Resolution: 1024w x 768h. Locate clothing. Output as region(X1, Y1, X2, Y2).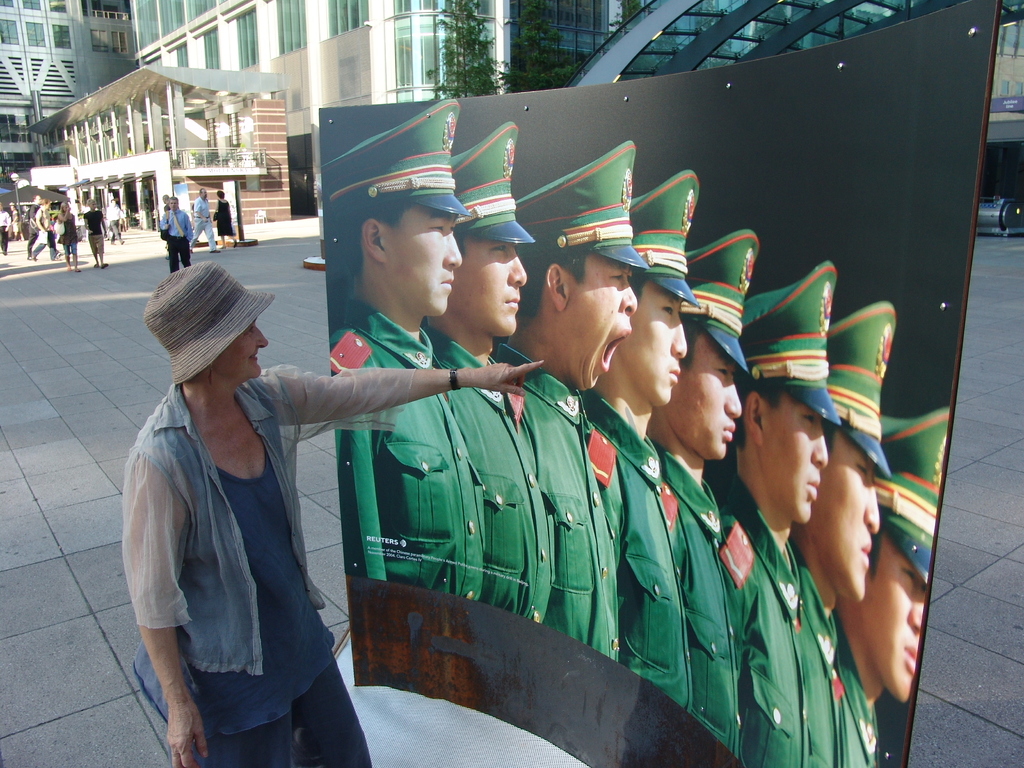
region(160, 207, 191, 272).
